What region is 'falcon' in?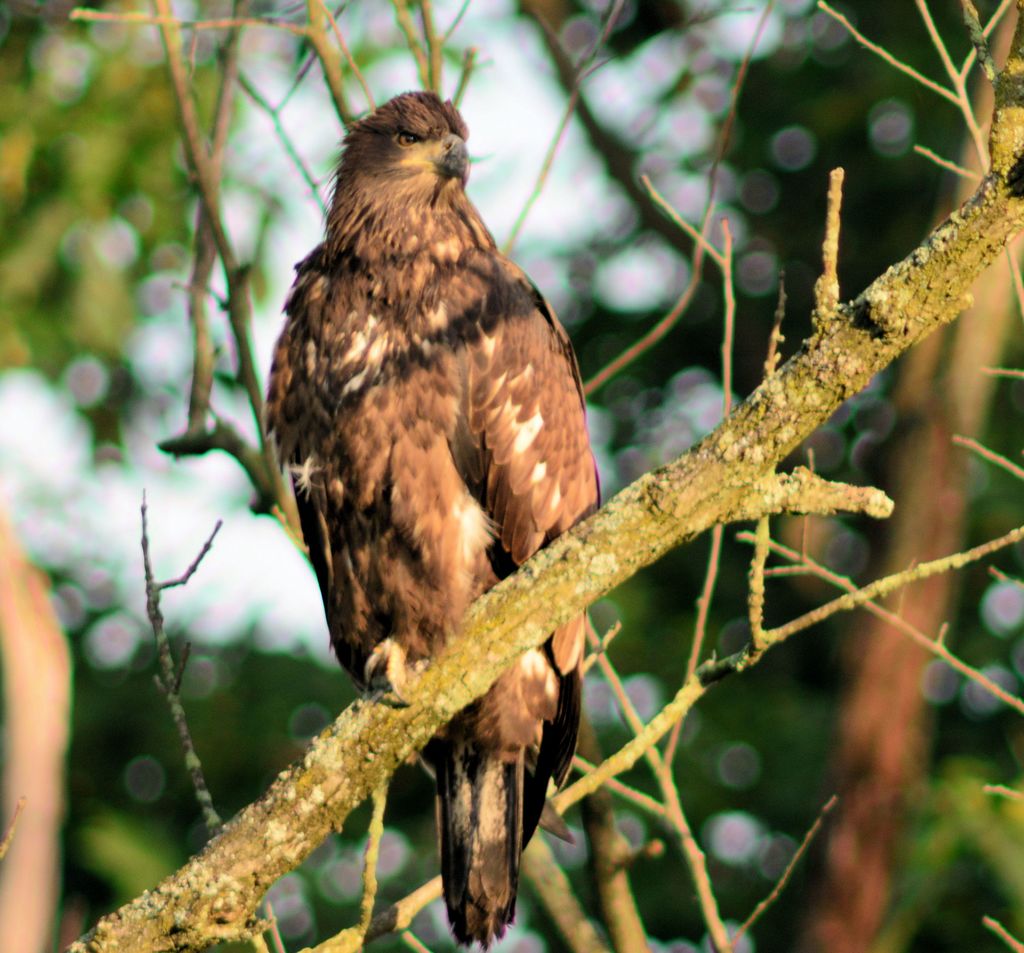
<box>260,91,606,952</box>.
